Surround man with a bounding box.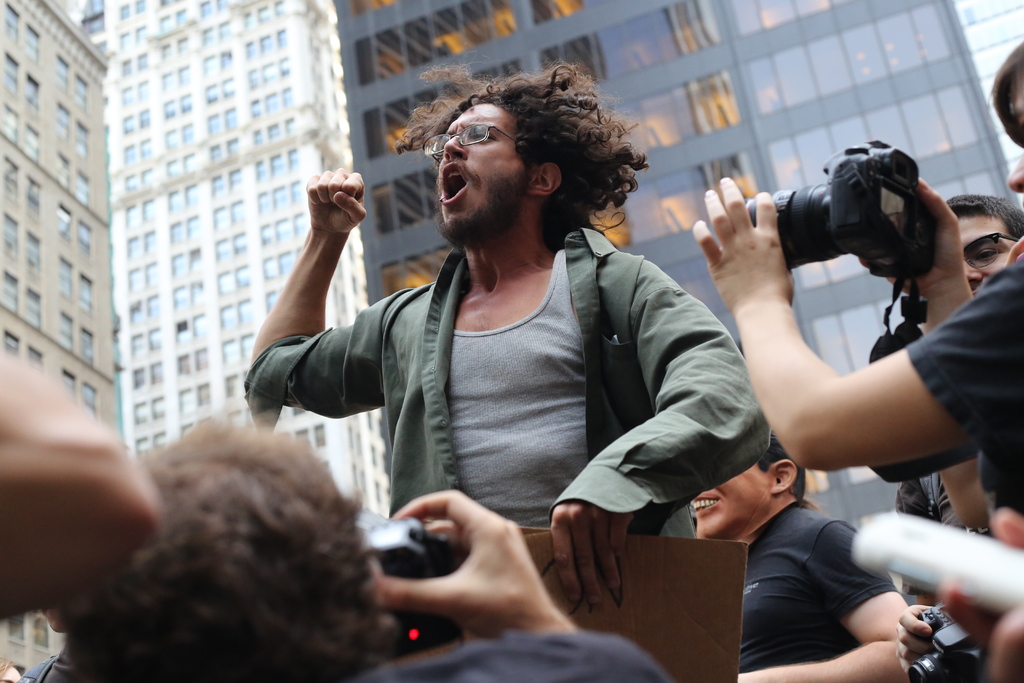
683, 413, 918, 682.
